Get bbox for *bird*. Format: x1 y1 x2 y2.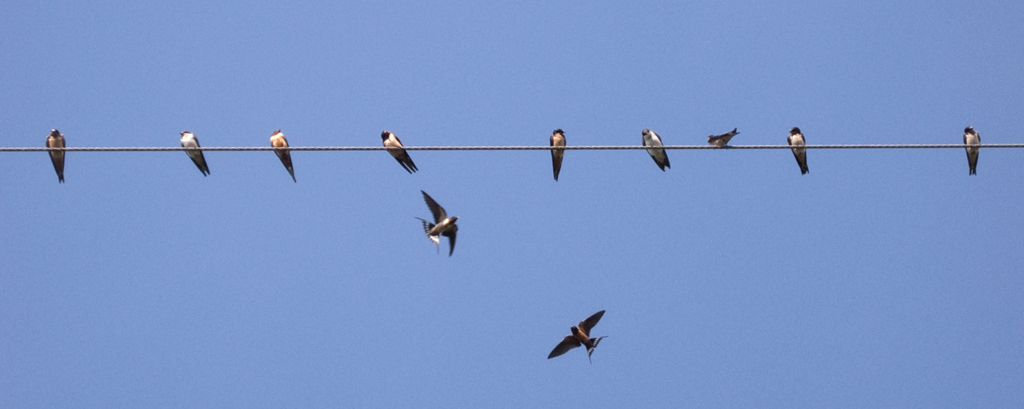
408 195 460 257.
